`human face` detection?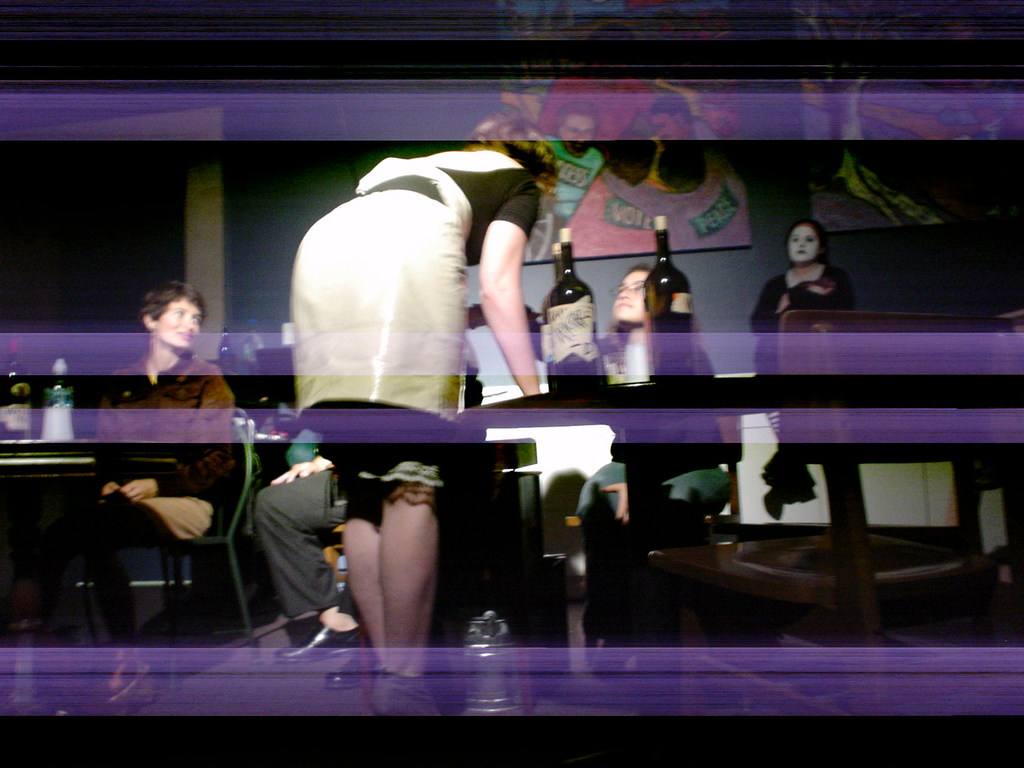
box=[612, 268, 652, 319]
